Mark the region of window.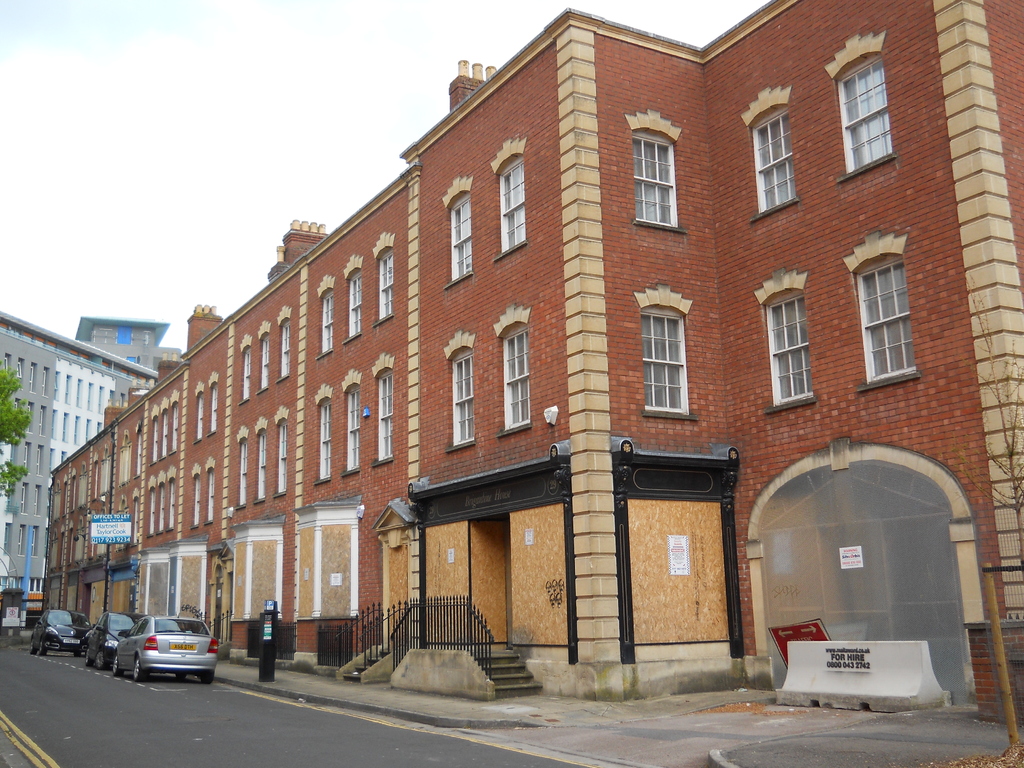
Region: {"left": 445, "top": 196, "right": 474, "bottom": 282}.
